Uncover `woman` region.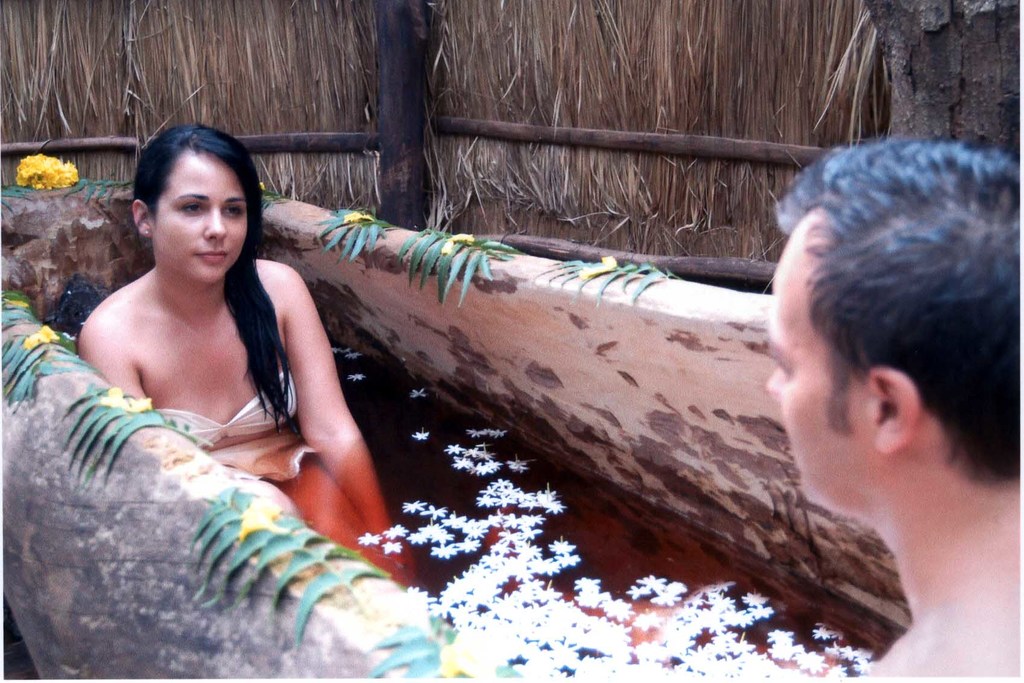
Uncovered: [49, 133, 384, 616].
